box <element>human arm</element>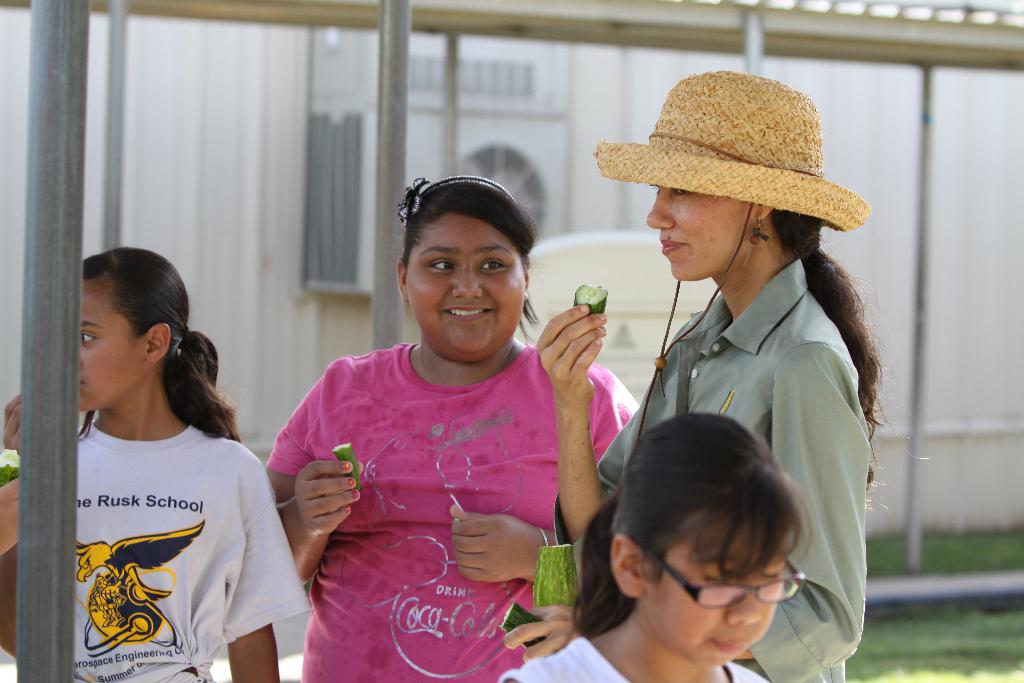
[732,356,862,662]
